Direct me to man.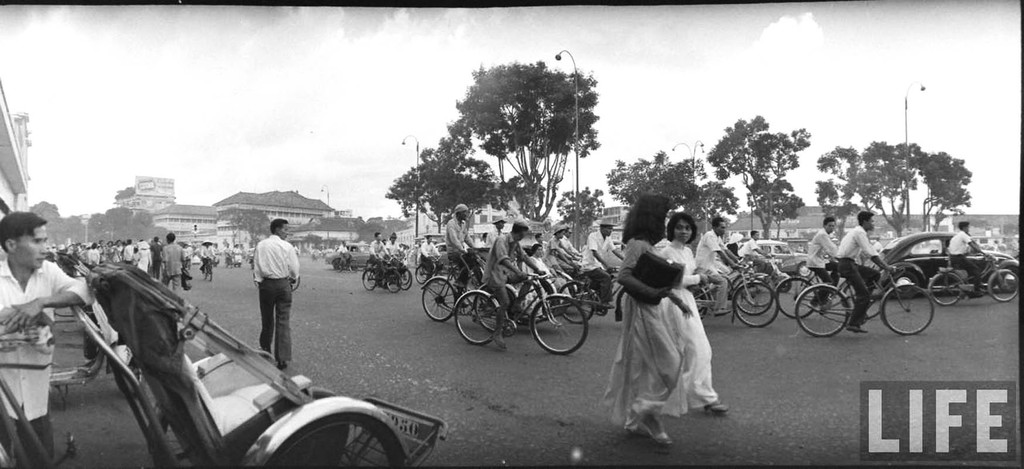
Direction: Rect(835, 208, 898, 336).
